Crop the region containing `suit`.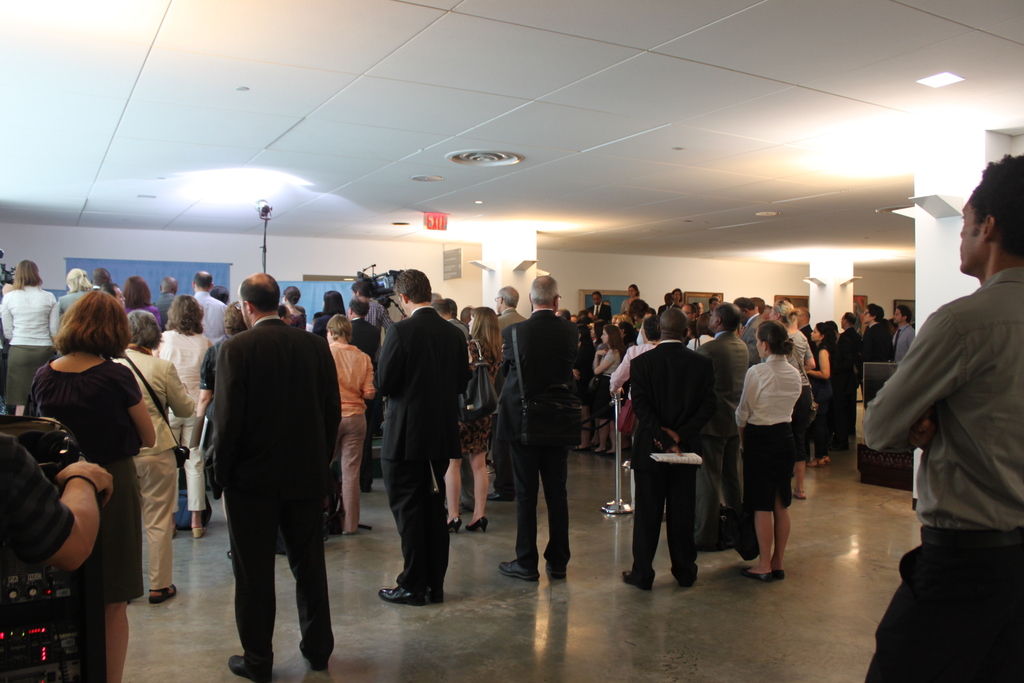
Crop region: (867,320,894,364).
